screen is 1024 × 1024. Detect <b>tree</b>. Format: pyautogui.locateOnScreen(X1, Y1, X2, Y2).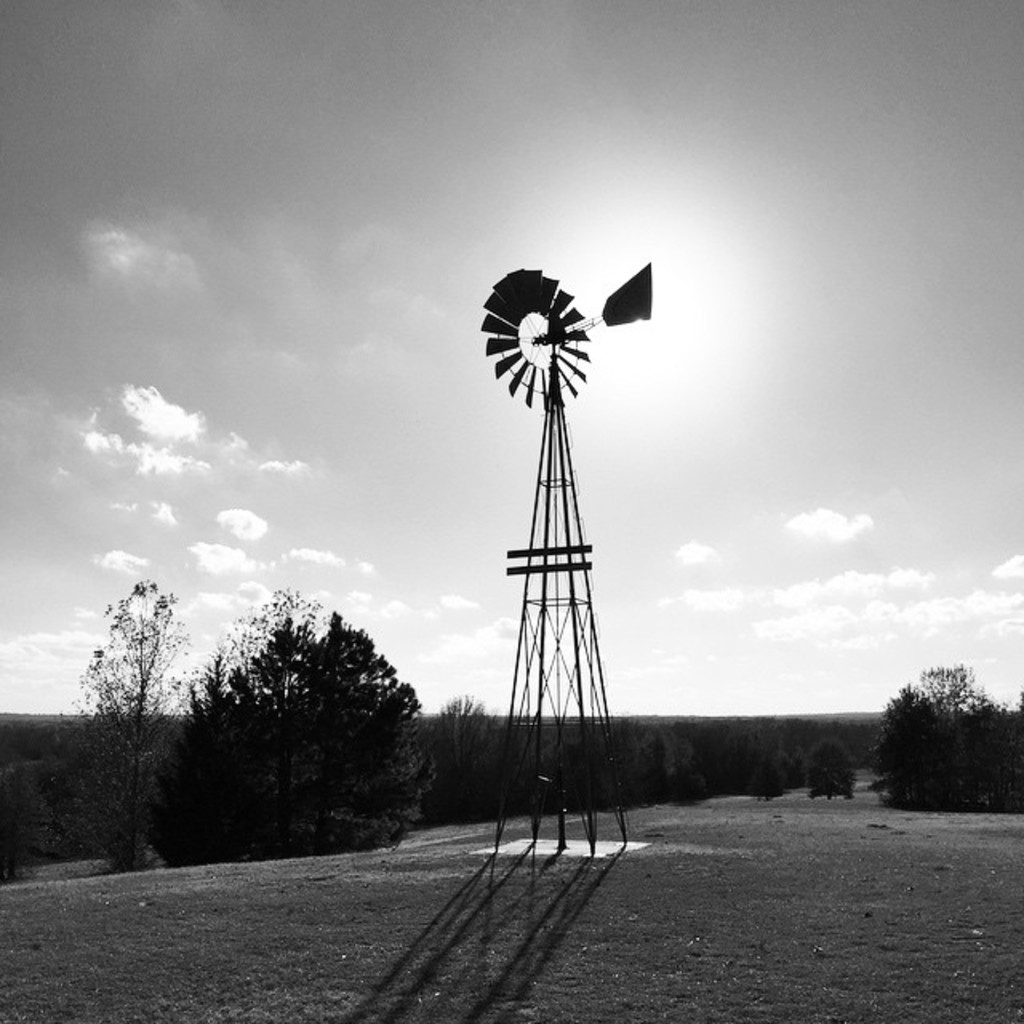
pyautogui.locateOnScreen(144, 608, 426, 838).
